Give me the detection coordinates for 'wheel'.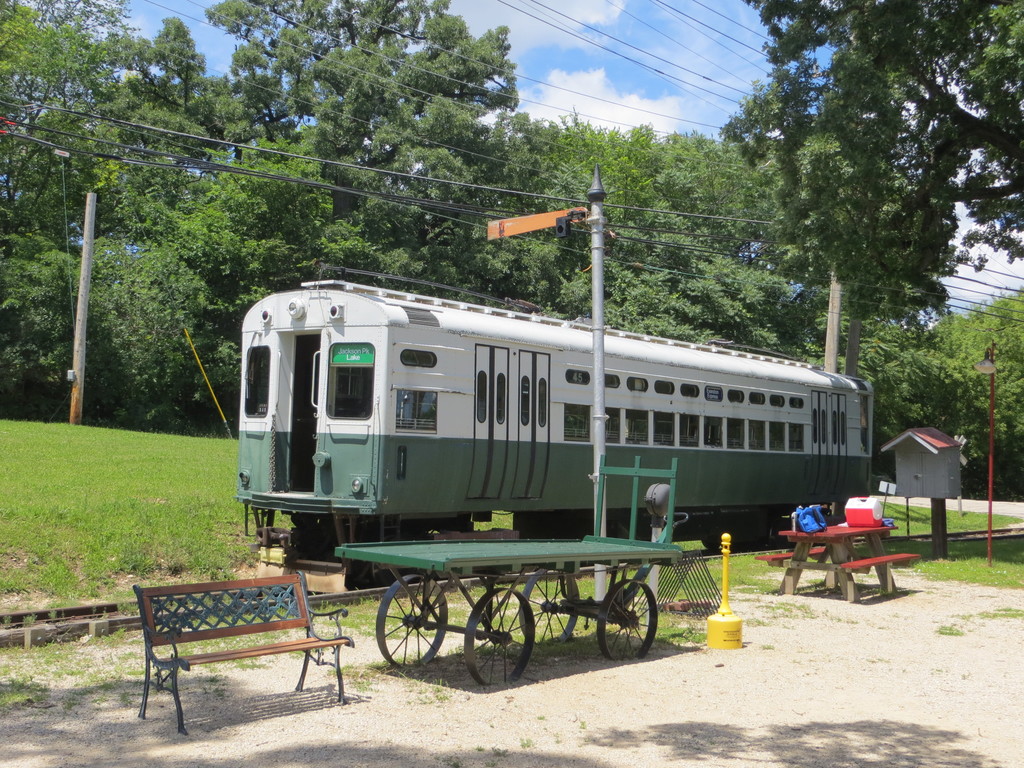
[595,580,659,658].
